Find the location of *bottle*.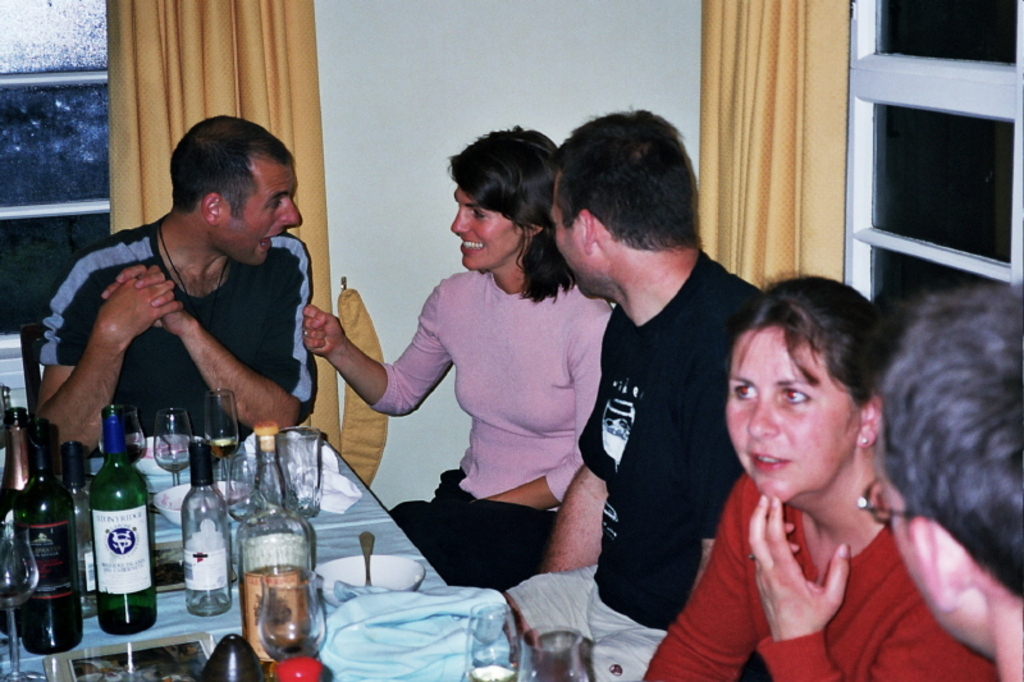
Location: <region>177, 432, 236, 621</region>.
